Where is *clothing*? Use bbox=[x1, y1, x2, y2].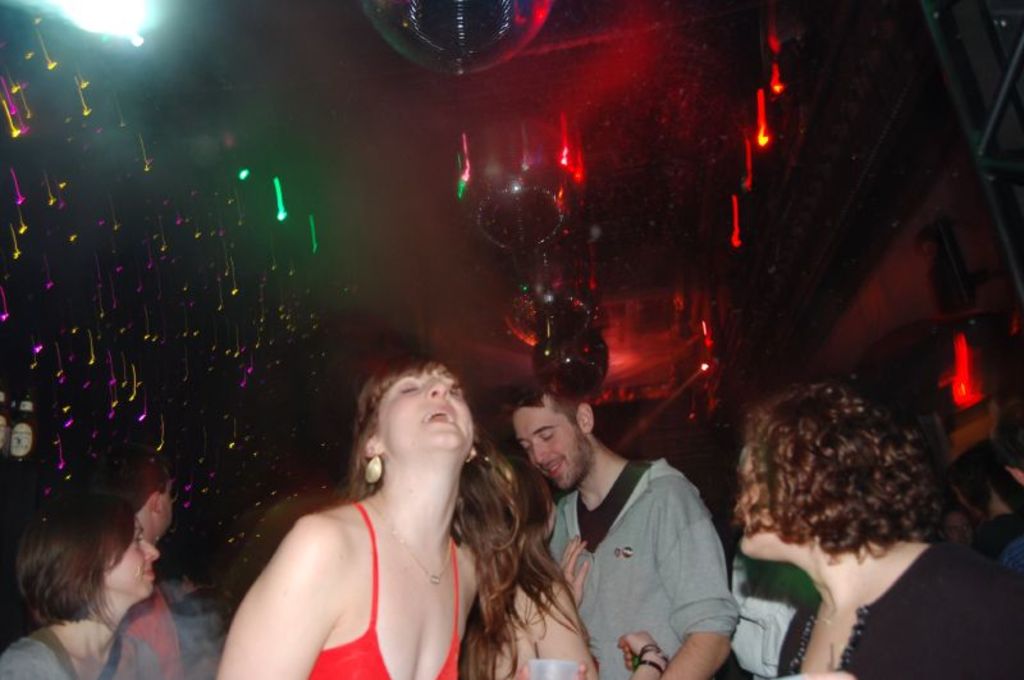
bbox=[302, 497, 461, 679].
